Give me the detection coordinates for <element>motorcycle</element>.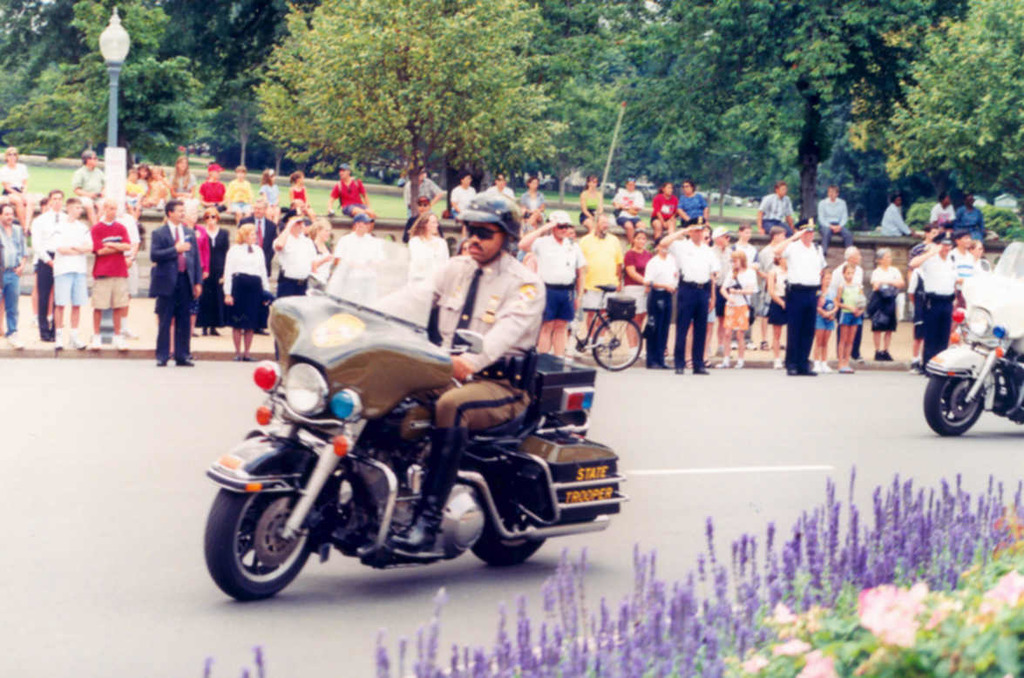
(x1=207, y1=235, x2=629, y2=598).
